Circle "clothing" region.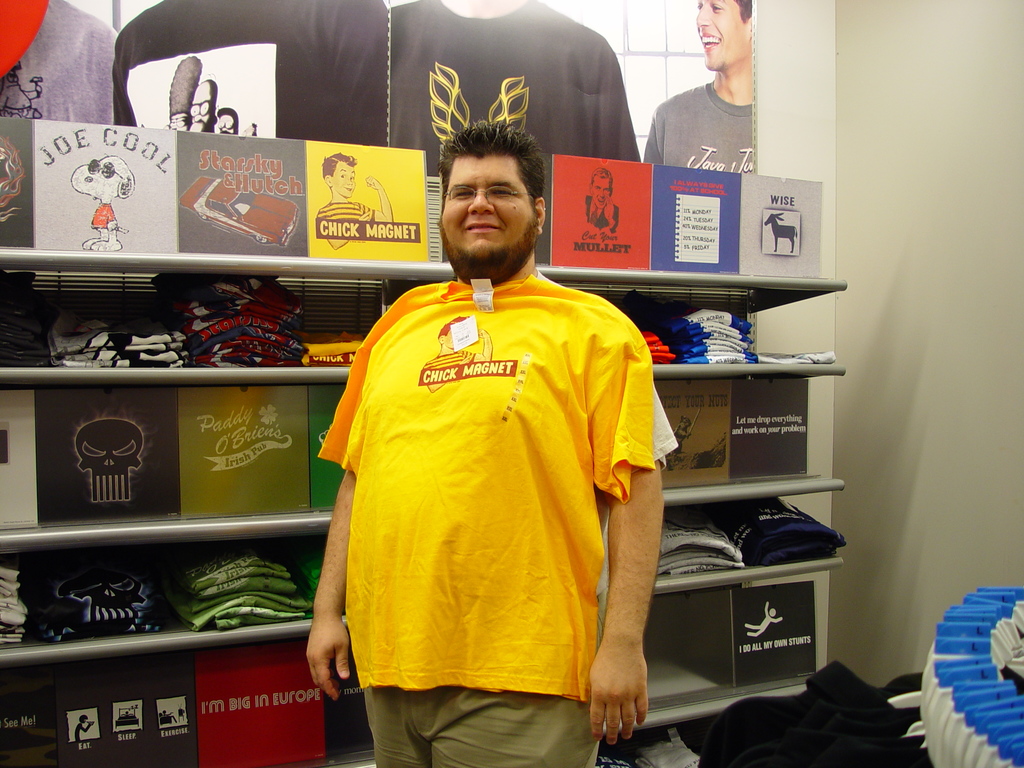
Region: bbox(113, 1, 388, 148).
